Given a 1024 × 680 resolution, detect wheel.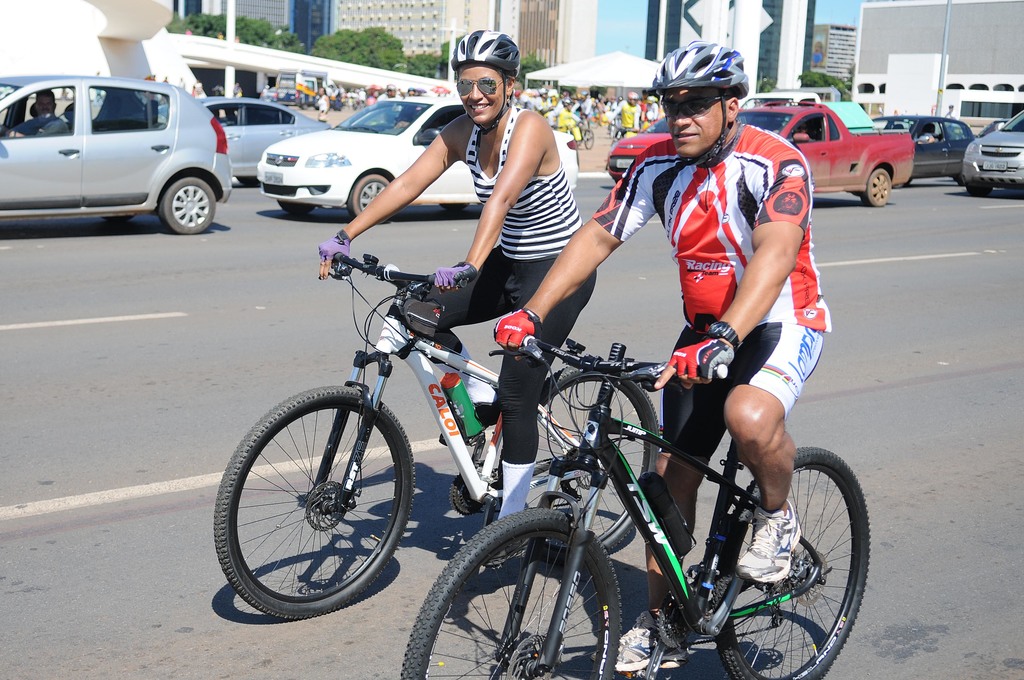
101 215 133 219.
